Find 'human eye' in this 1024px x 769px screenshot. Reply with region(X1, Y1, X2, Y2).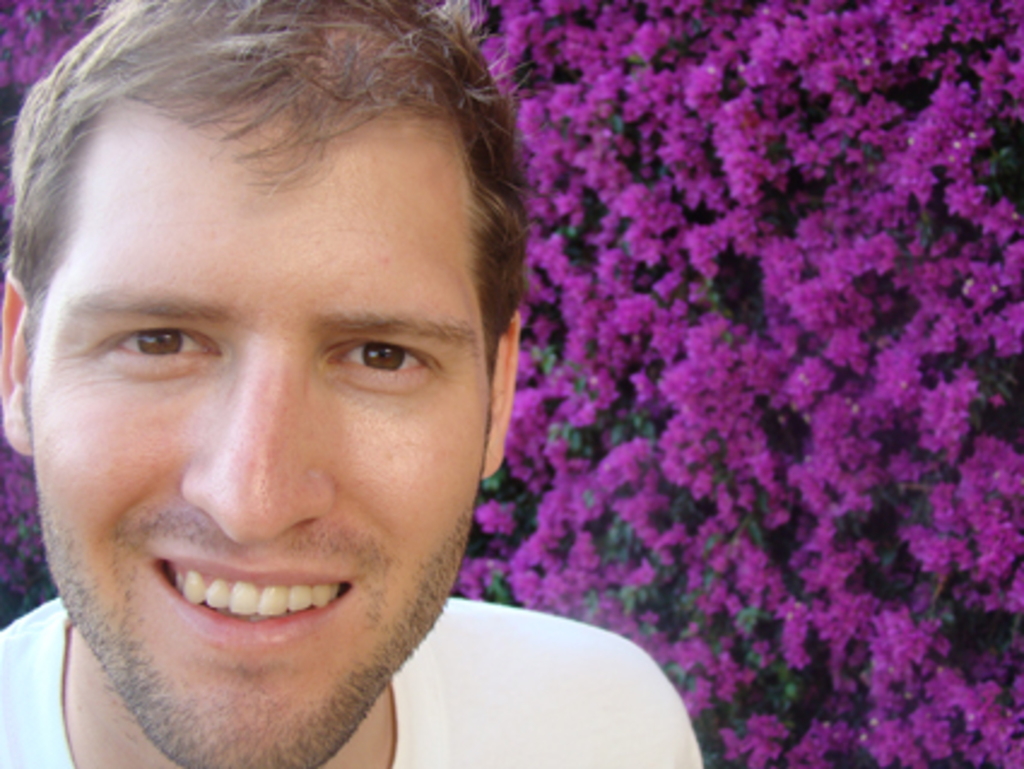
region(318, 333, 451, 391).
